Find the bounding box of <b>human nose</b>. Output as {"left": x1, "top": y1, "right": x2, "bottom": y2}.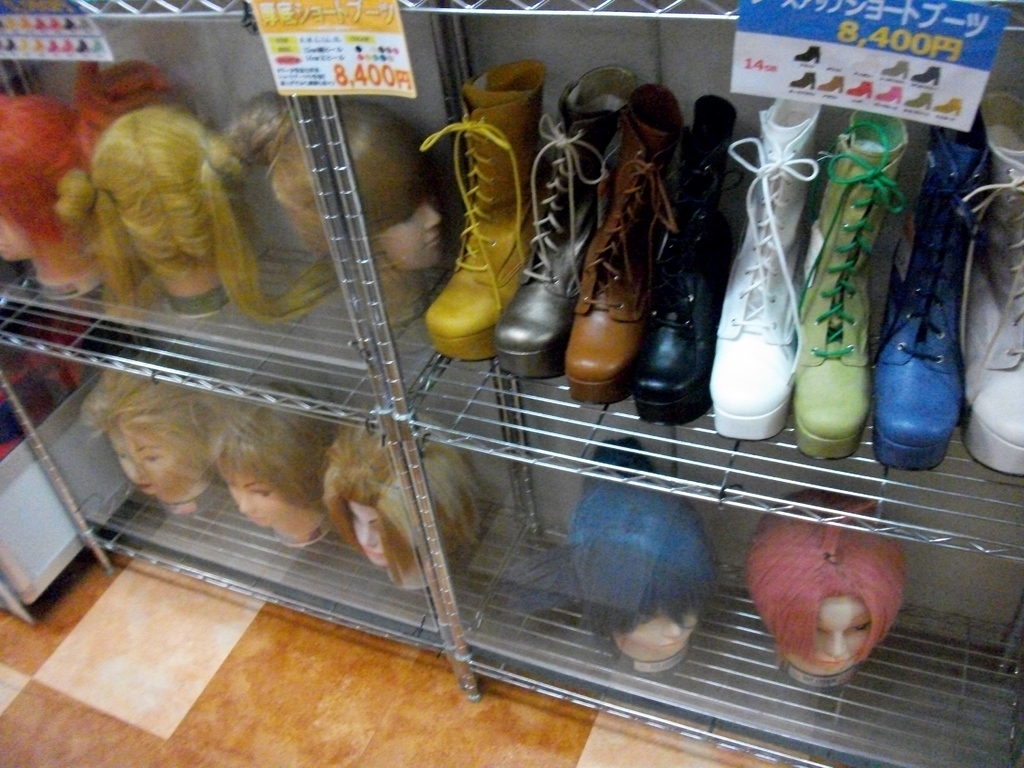
{"left": 665, "top": 623, "right": 678, "bottom": 635}.
